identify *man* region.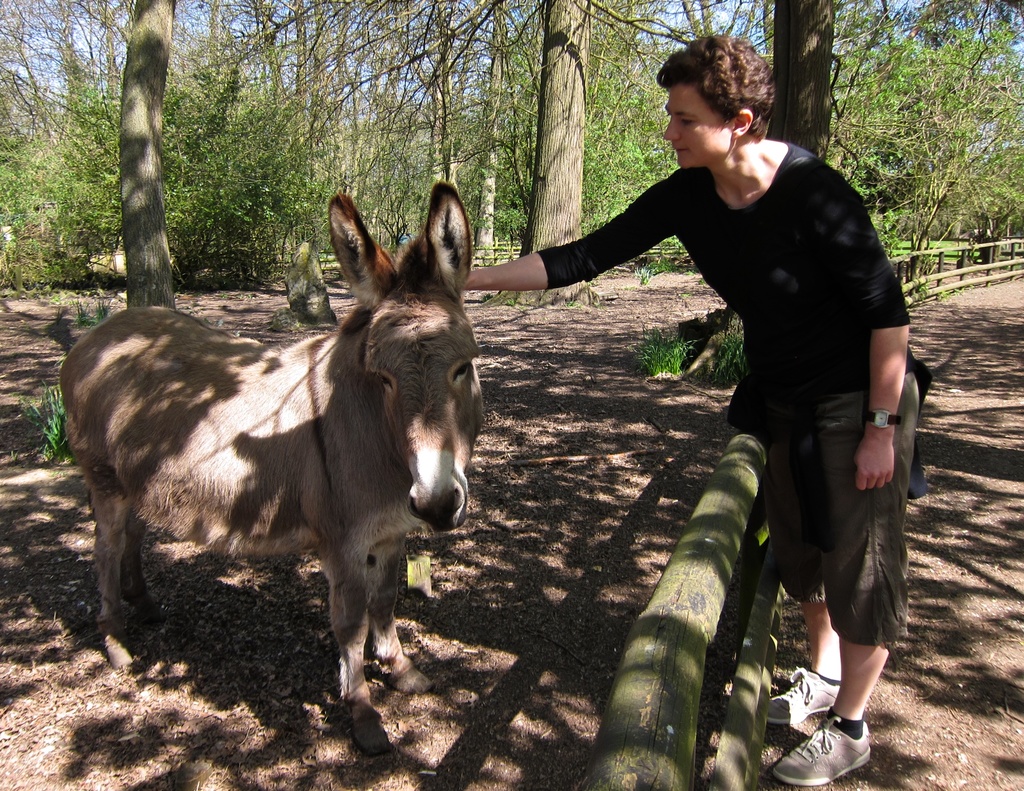
Region: <bbox>467, 31, 927, 770</bbox>.
